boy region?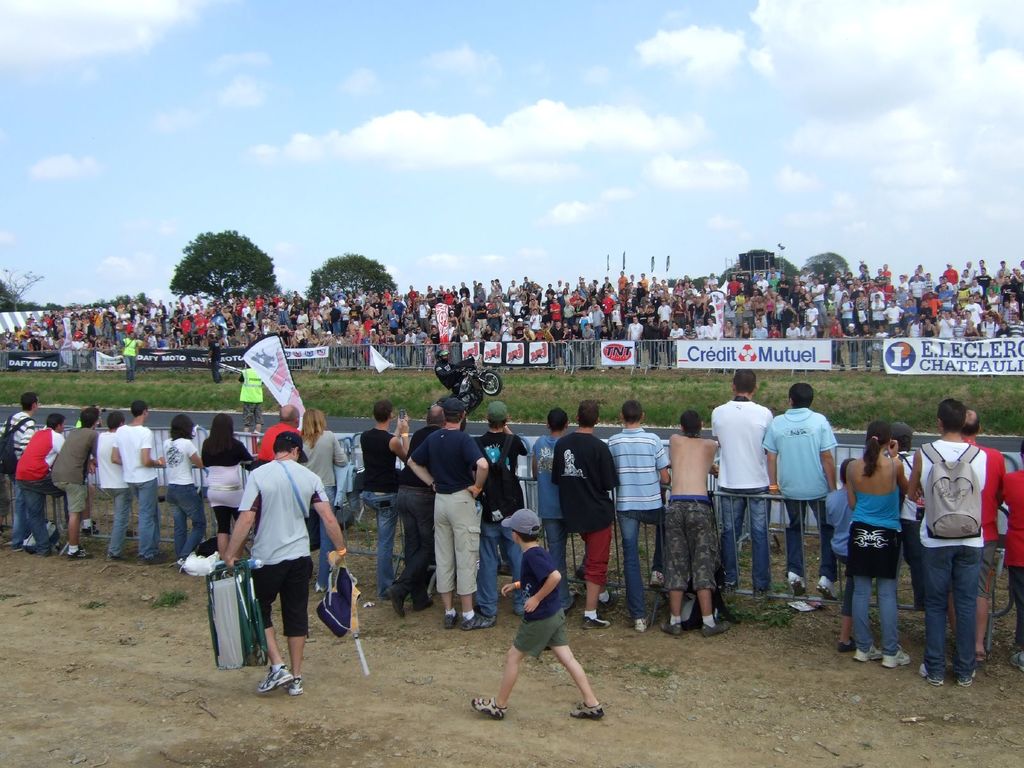
(left=668, top=411, right=732, bottom=636)
